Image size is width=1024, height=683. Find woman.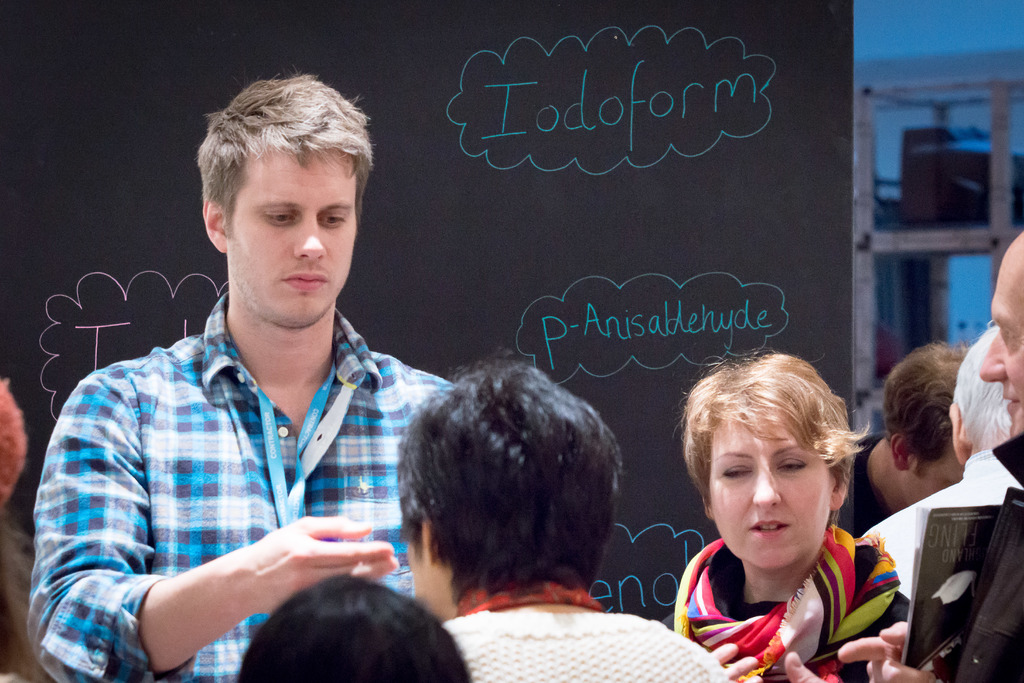
[660, 357, 911, 681].
